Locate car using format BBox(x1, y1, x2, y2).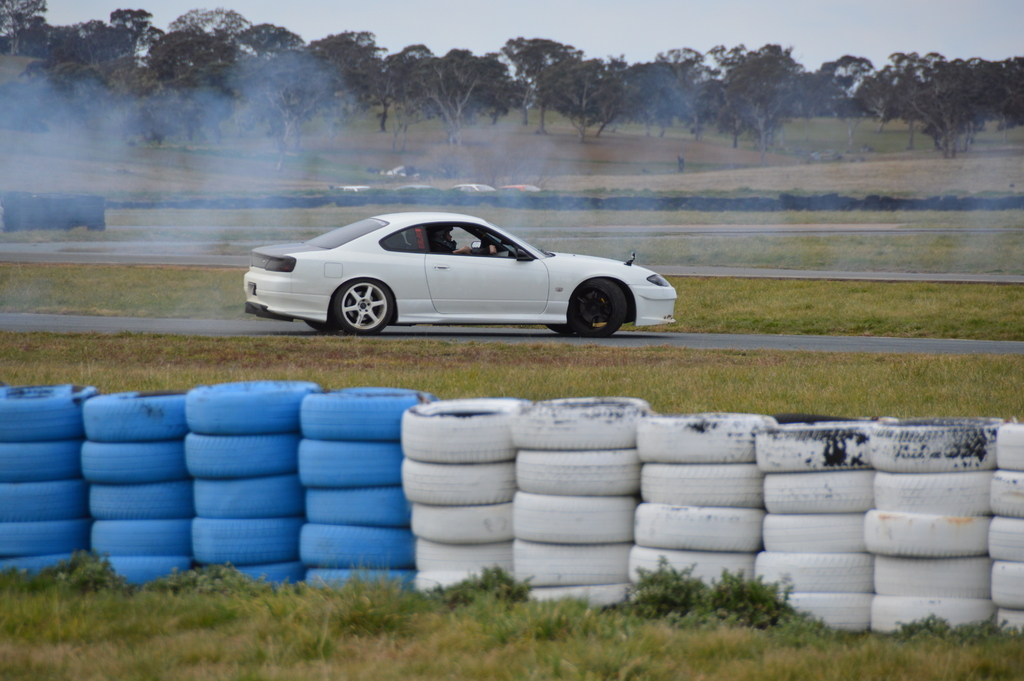
BBox(234, 203, 684, 335).
